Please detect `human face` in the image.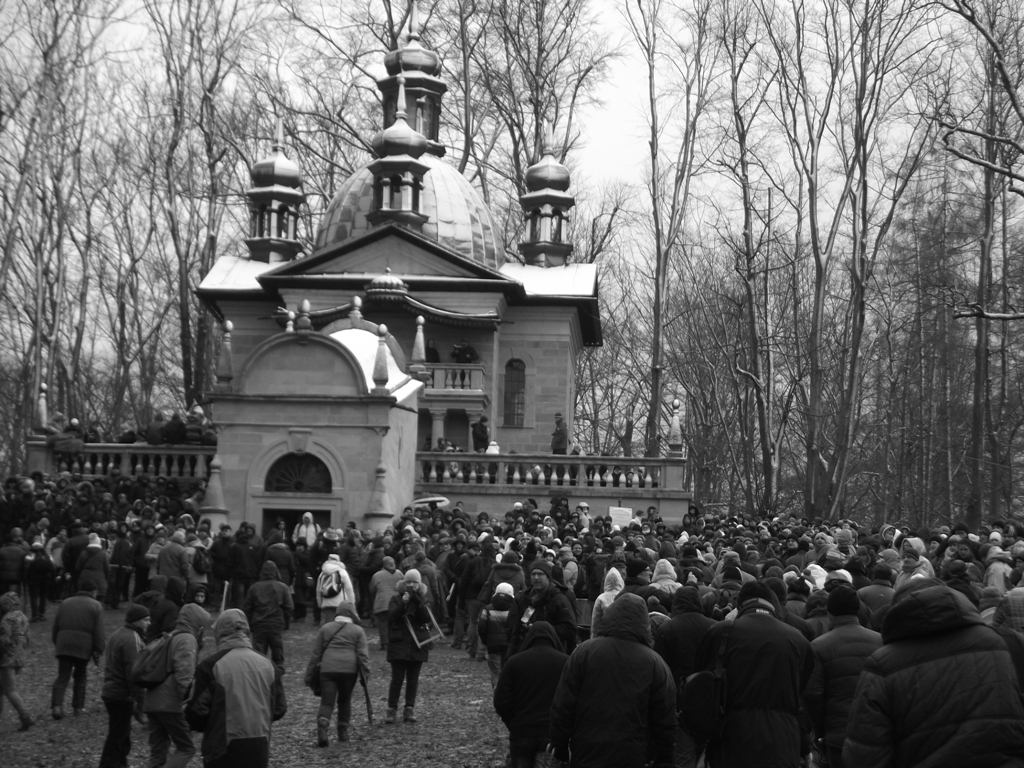
bbox(762, 534, 767, 535).
